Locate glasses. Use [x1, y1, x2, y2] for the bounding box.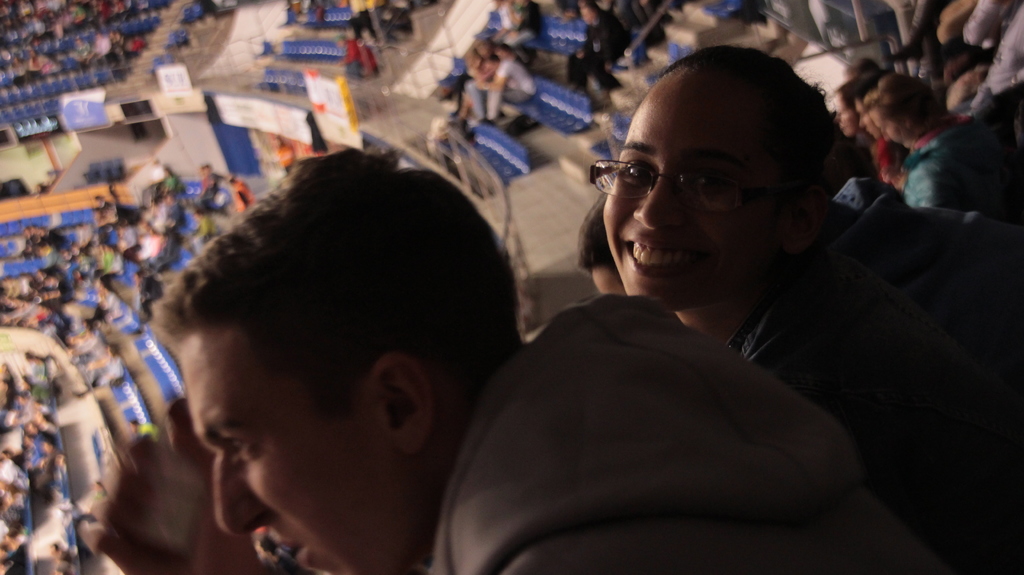
[584, 136, 796, 220].
